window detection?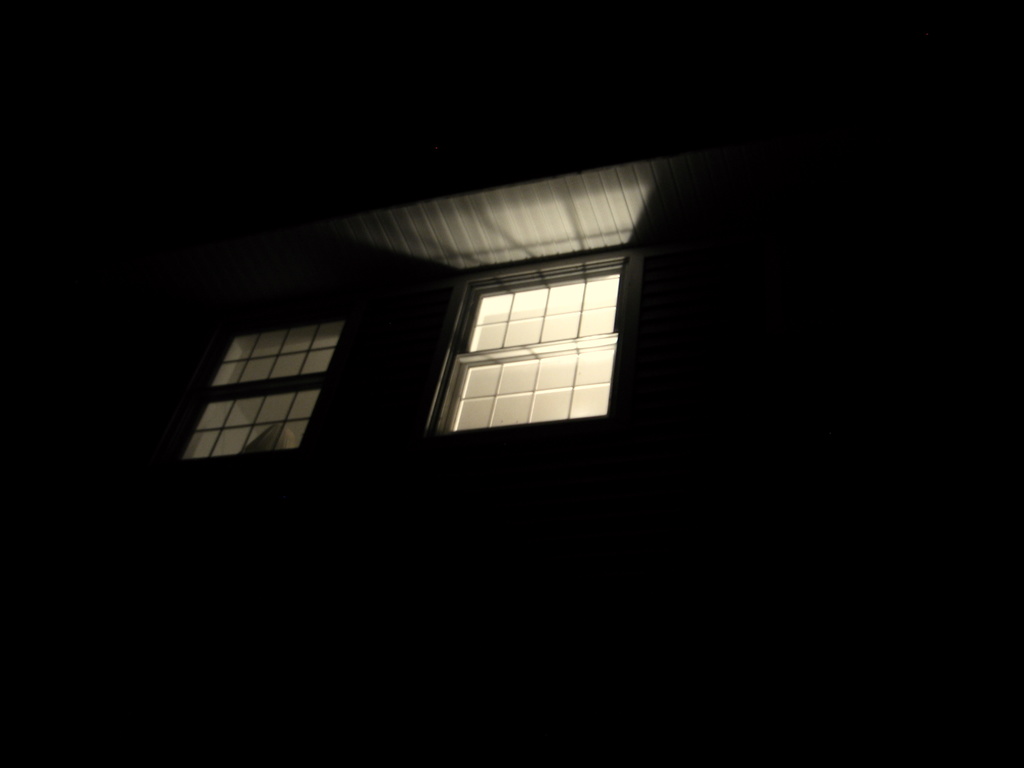
(432,269,620,433)
